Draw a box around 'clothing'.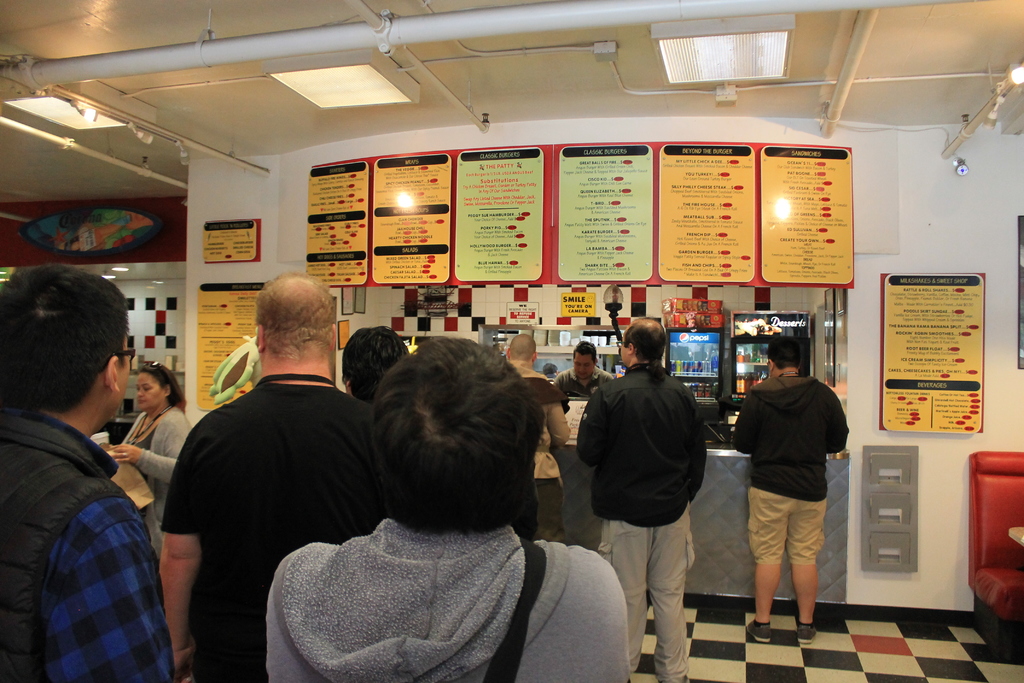
[163,373,388,679].
